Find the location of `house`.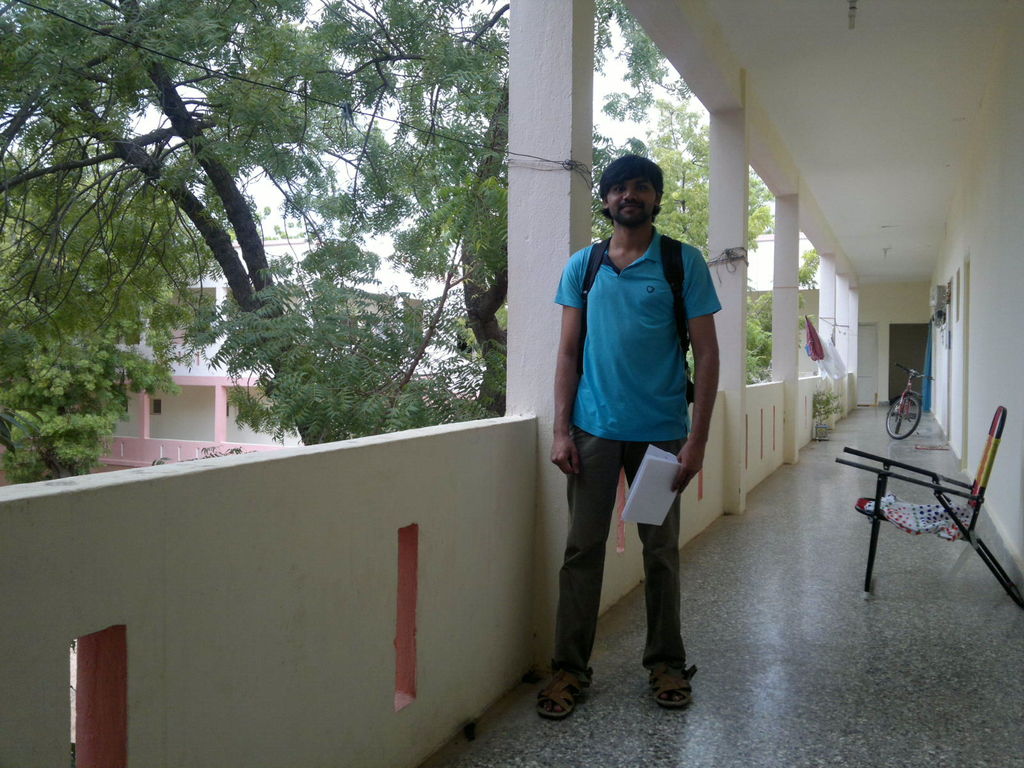
Location: 2/0/1023/767.
